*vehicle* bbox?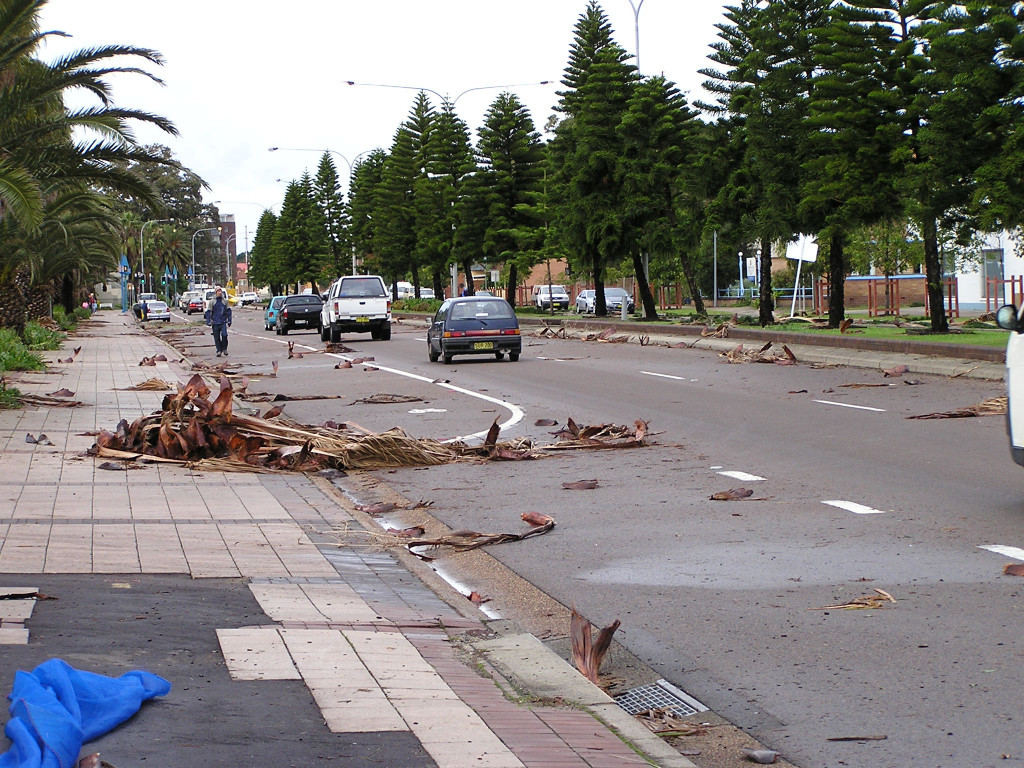
Rect(575, 285, 599, 315)
